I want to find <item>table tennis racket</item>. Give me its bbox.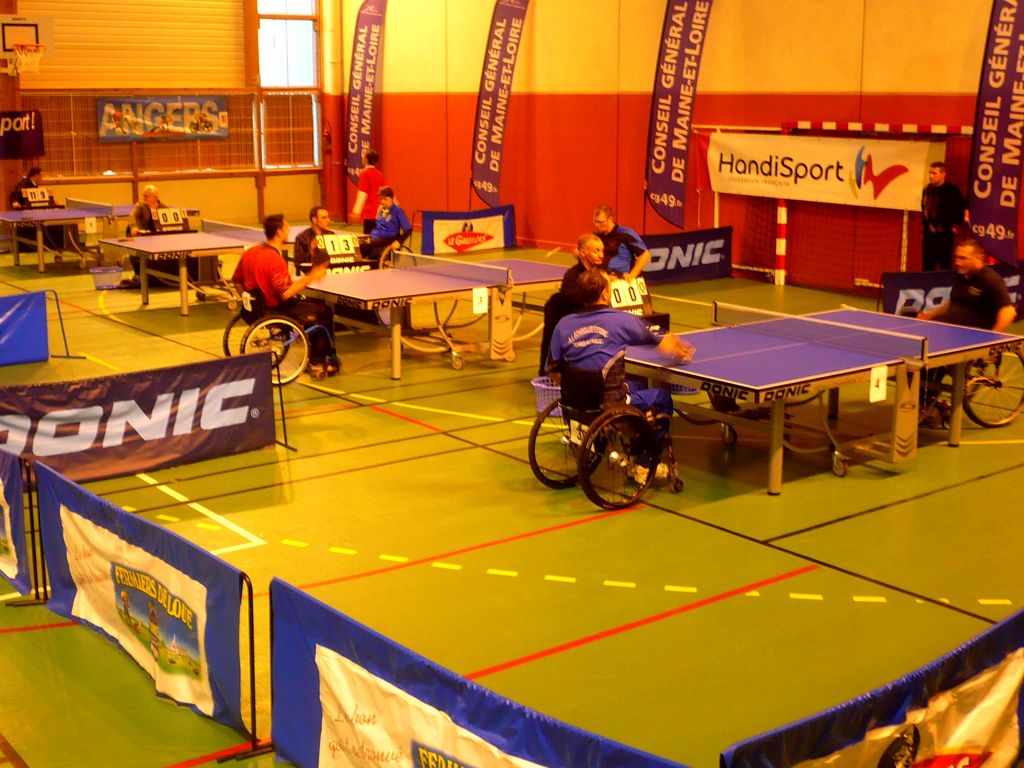
(left=313, top=247, right=332, bottom=278).
